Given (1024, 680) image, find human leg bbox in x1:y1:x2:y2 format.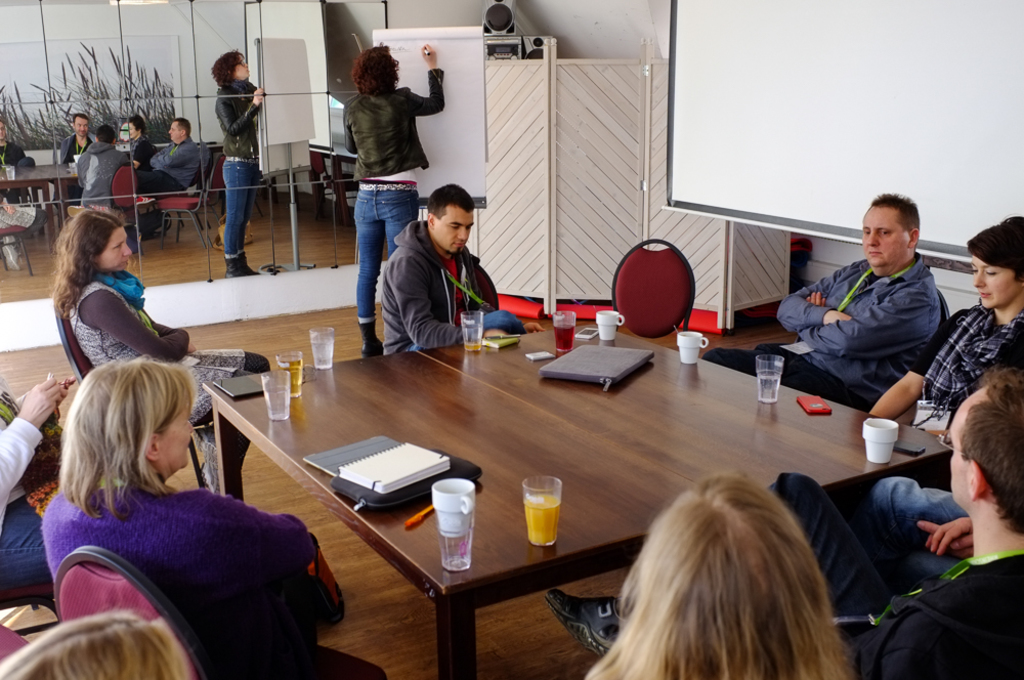
191:364:253:501.
